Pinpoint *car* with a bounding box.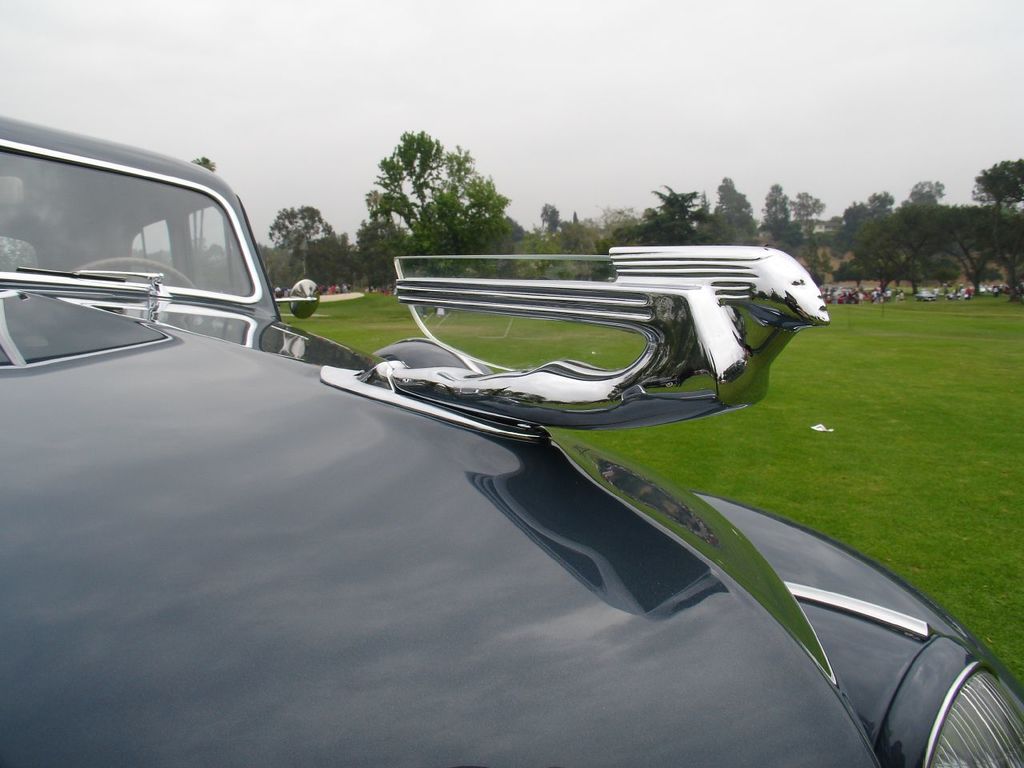
l=913, t=288, r=937, b=302.
